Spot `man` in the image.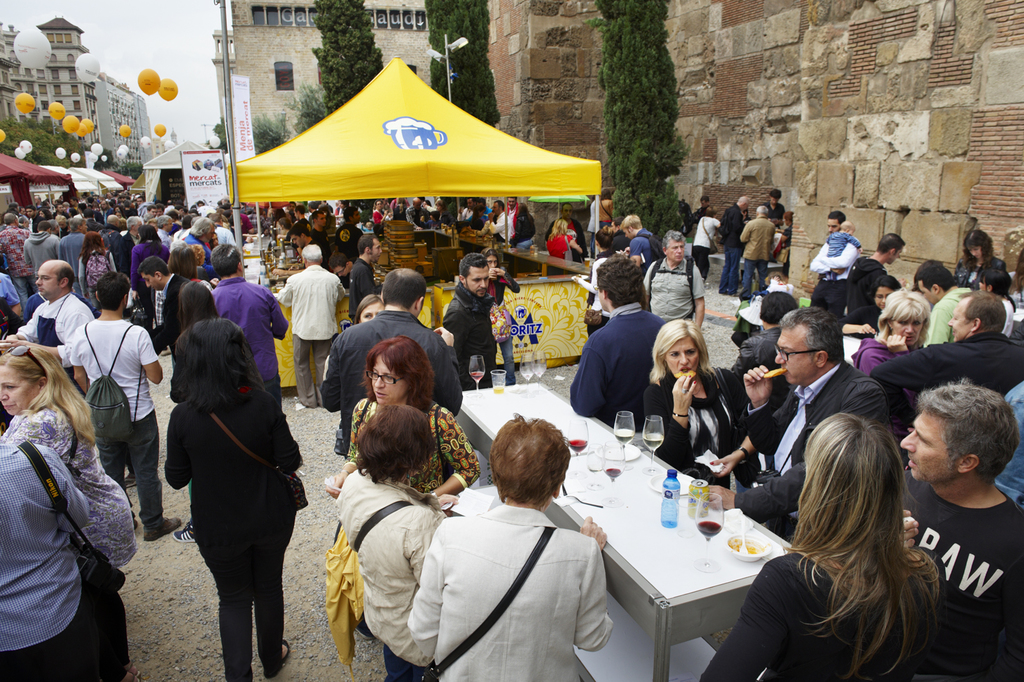
`man` found at pyautogui.locateOnScreen(443, 252, 497, 384).
